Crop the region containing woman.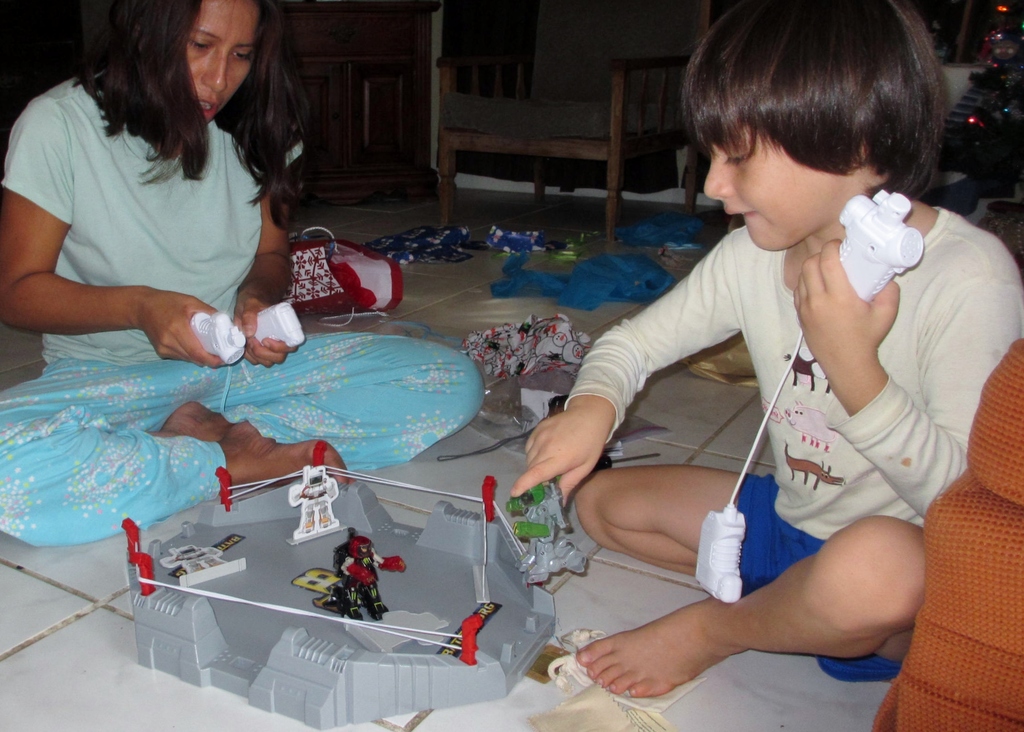
Crop region: 0/0/486/548.
